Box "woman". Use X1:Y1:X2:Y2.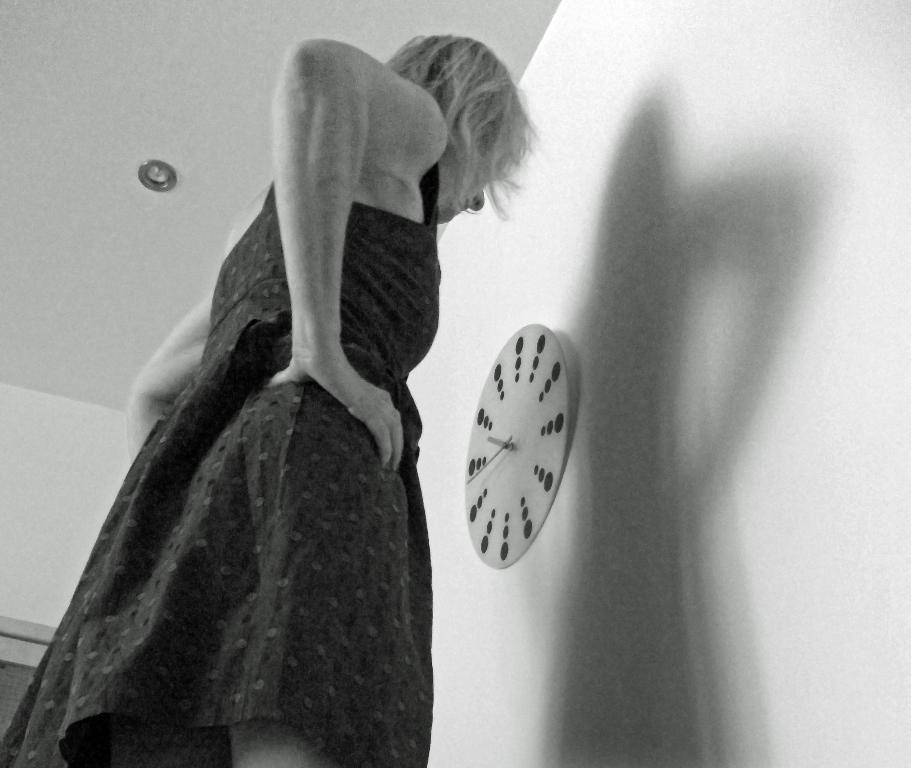
32:9:556:741.
